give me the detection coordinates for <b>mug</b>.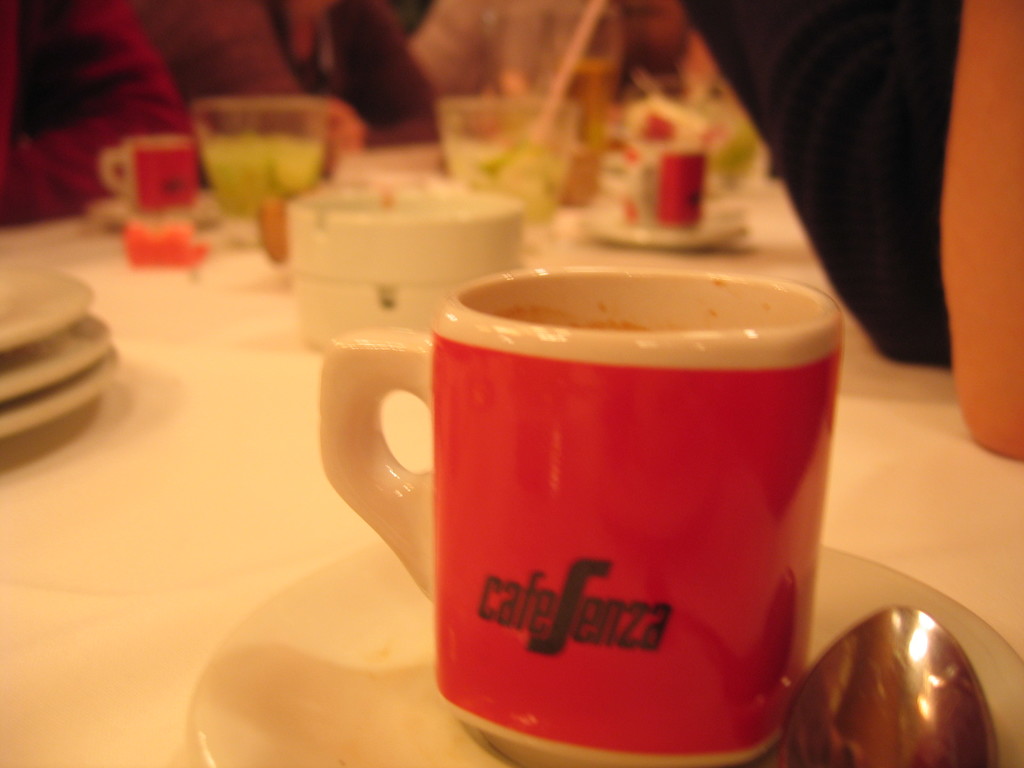
(632,148,711,230).
